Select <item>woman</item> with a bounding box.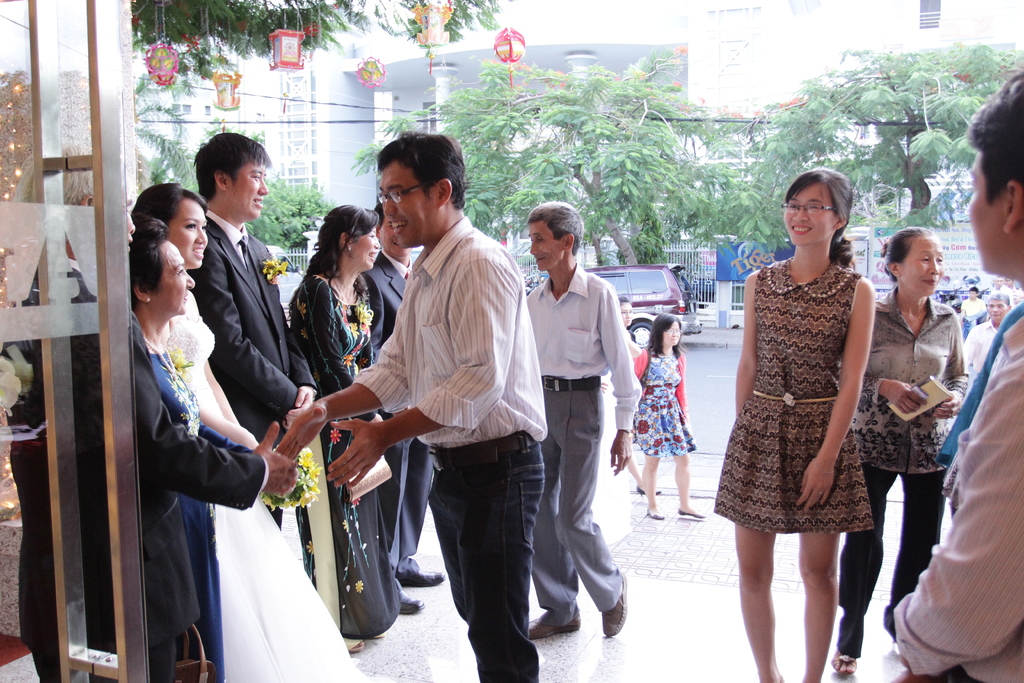
detection(134, 181, 396, 682).
